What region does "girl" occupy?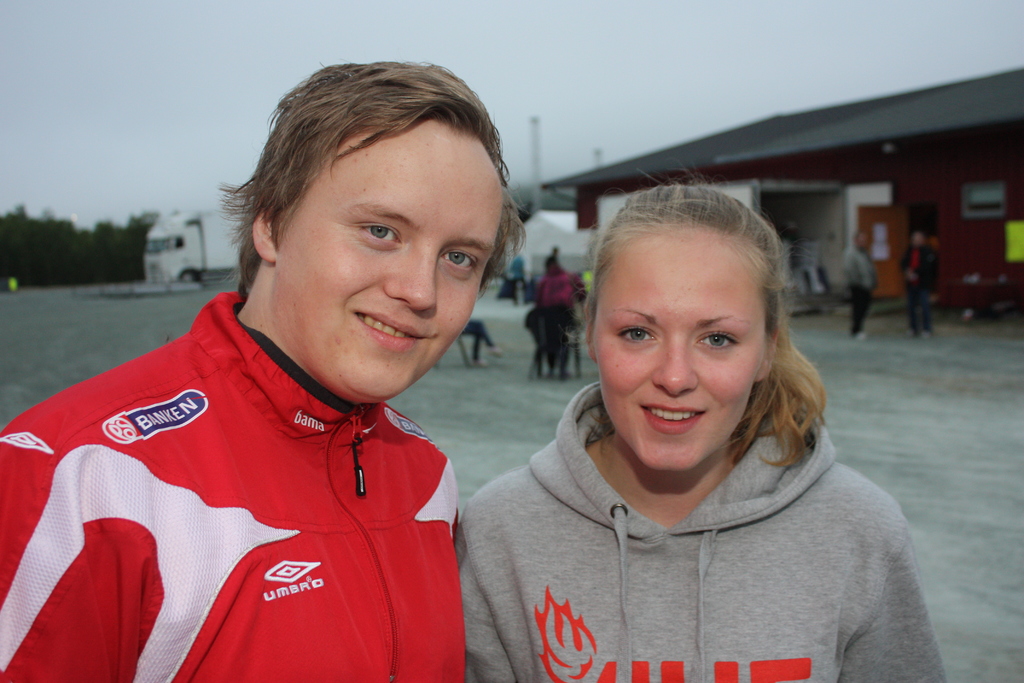
454,183,947,682.
